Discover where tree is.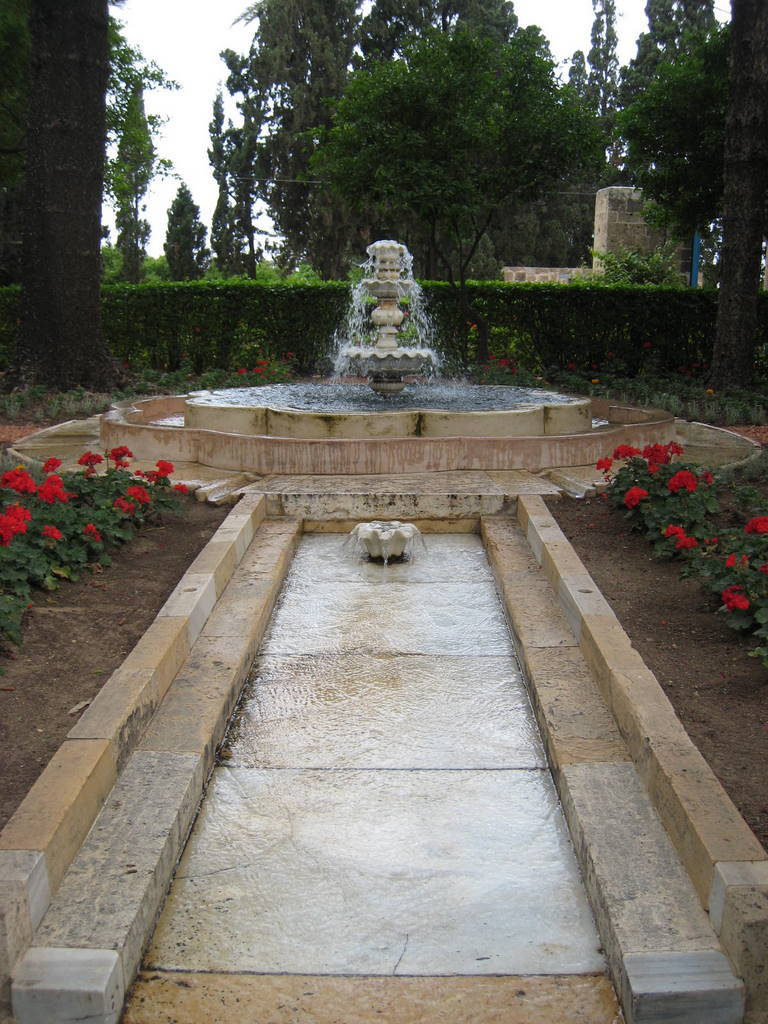
Discovered at pyautogui.locateOnScreen(617, 0, 681, 103).
